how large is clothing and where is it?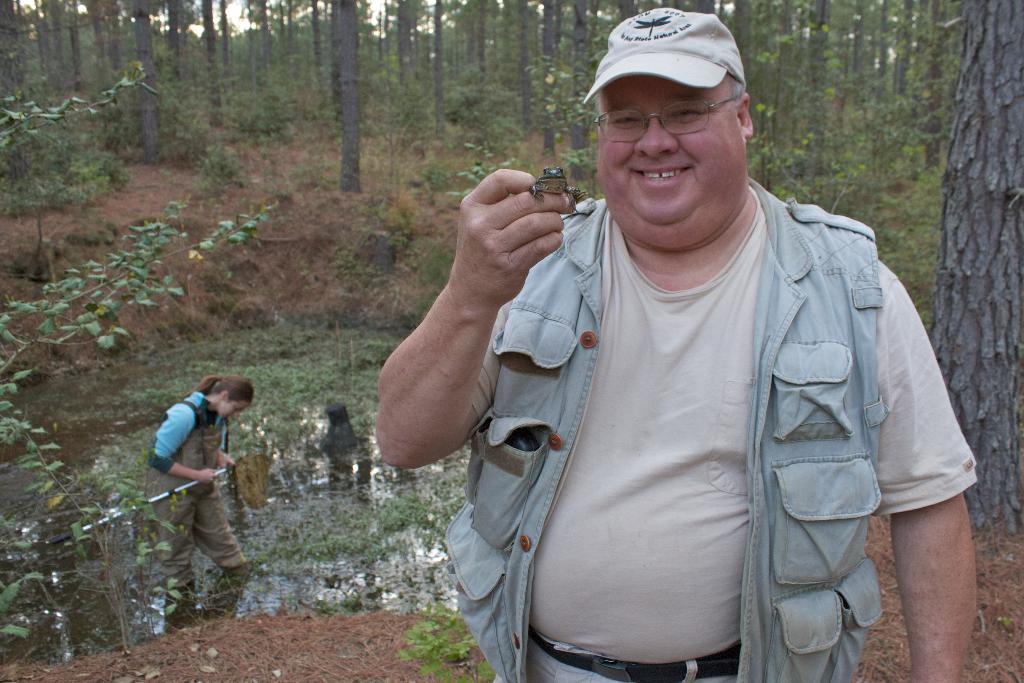
Bounding box: (left=315, top=425, right=374, bottom=504).
